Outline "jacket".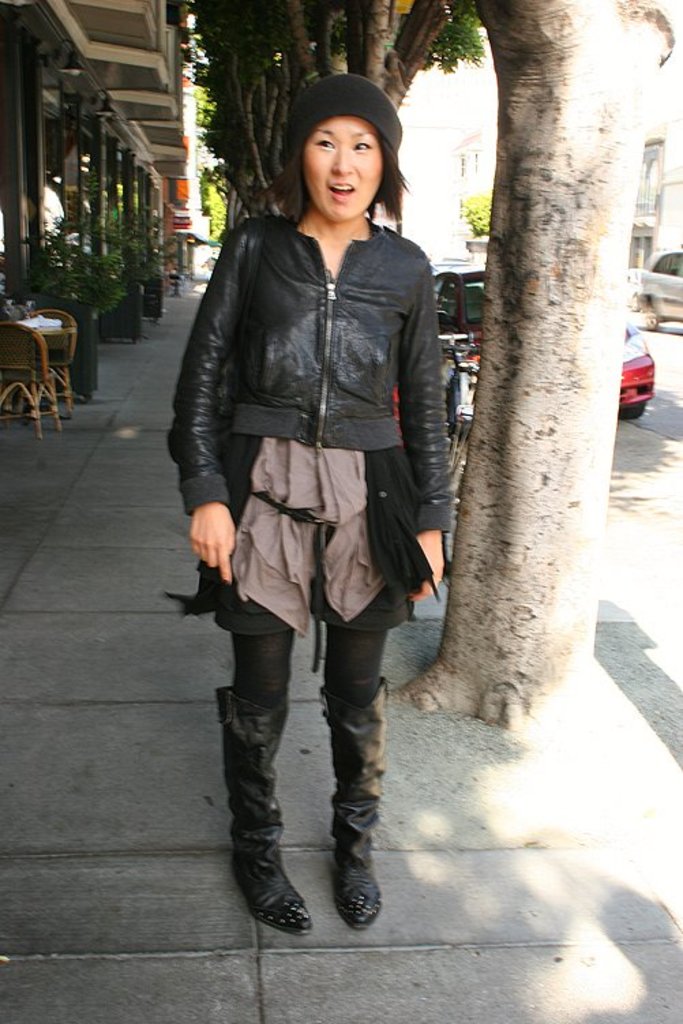
Outline: {"left": 173, "top": 215, "right": 455, "bottom": 502}.
